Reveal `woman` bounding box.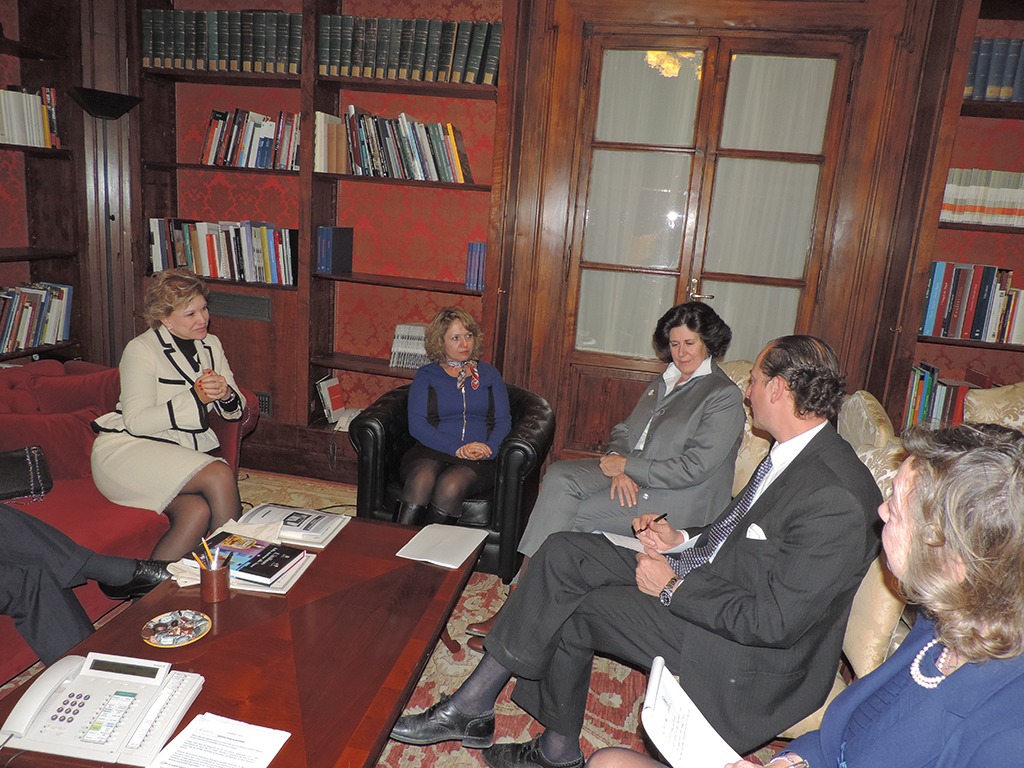
Revealed: crop(381, 307, 517, 532).
